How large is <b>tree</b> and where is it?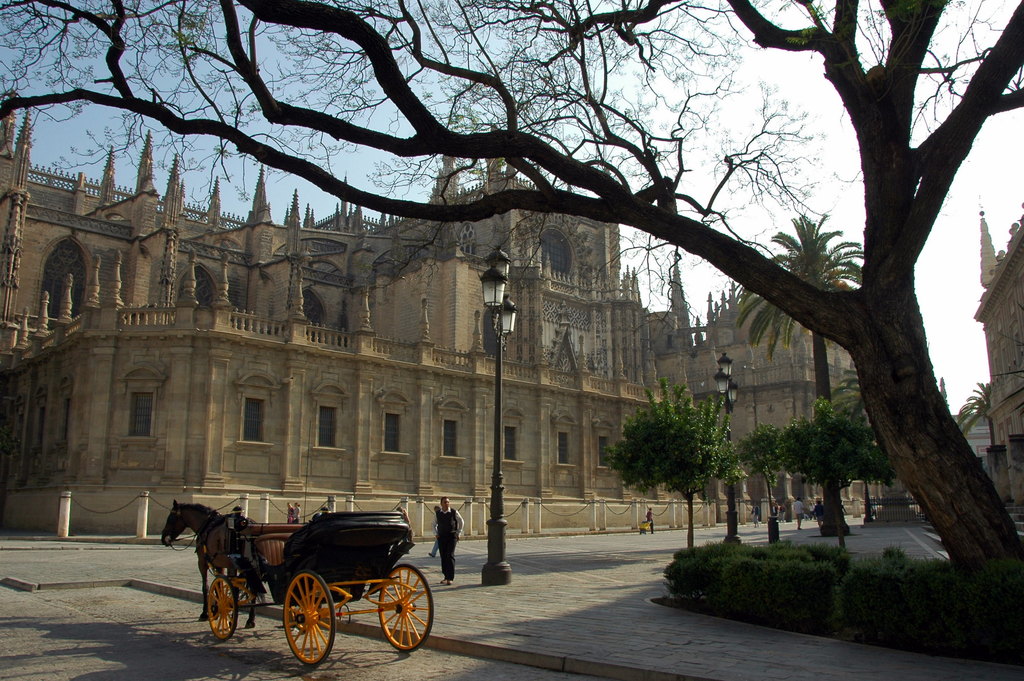
Bounding box: 596 393 745 545.
